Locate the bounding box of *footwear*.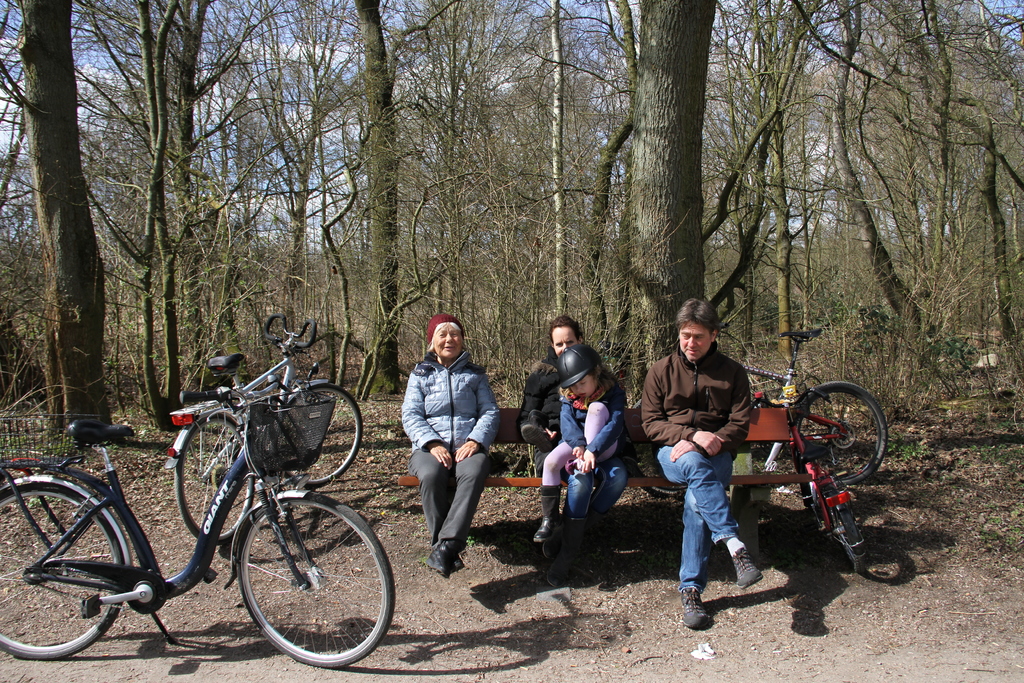
Bounding box: 438,539,469,579.
